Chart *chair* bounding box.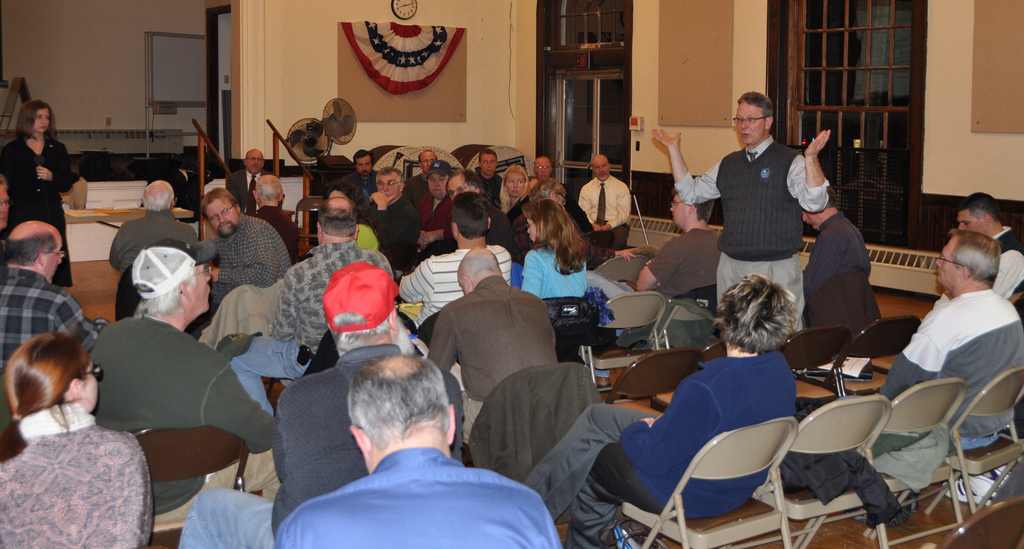
Charted: left=909, top=365, right=1023, bottom=541.
